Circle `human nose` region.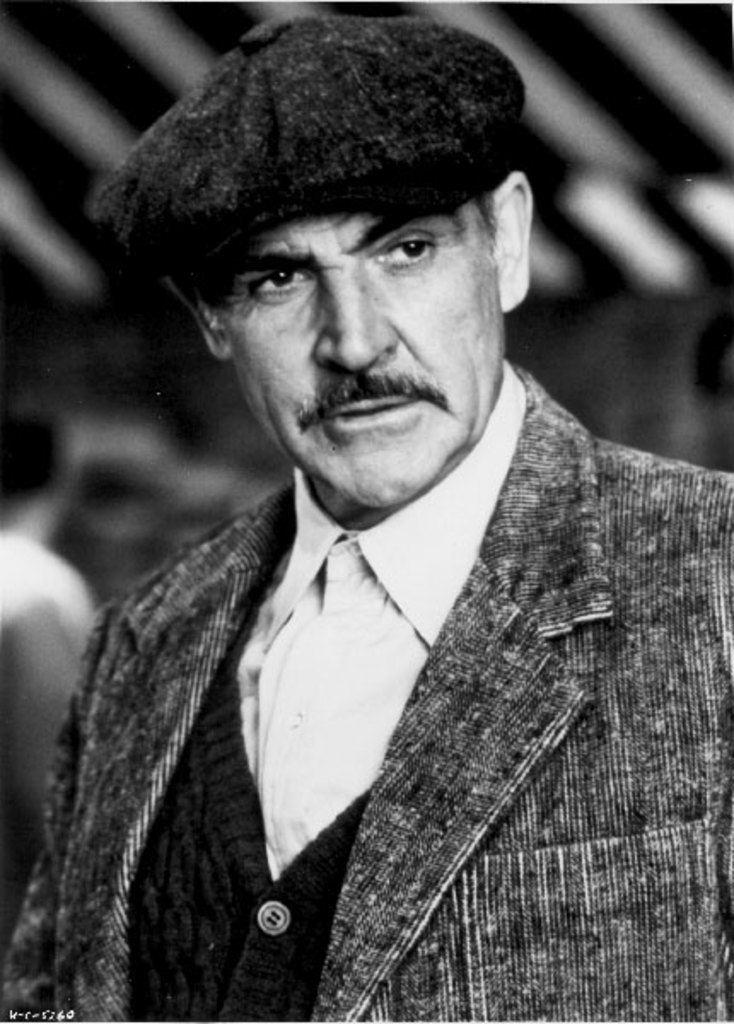
Region: select_region(312, 263, 399, 365).
